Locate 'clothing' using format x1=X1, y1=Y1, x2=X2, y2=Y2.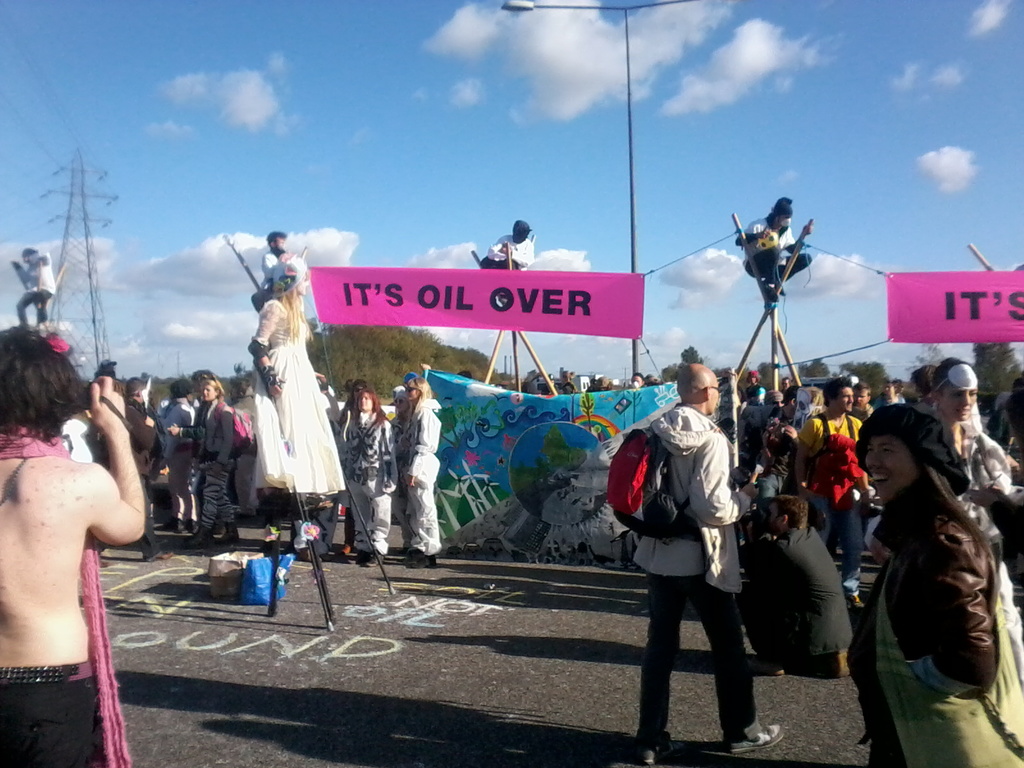
x1=396, y1=401, x2=444, y2=555.
